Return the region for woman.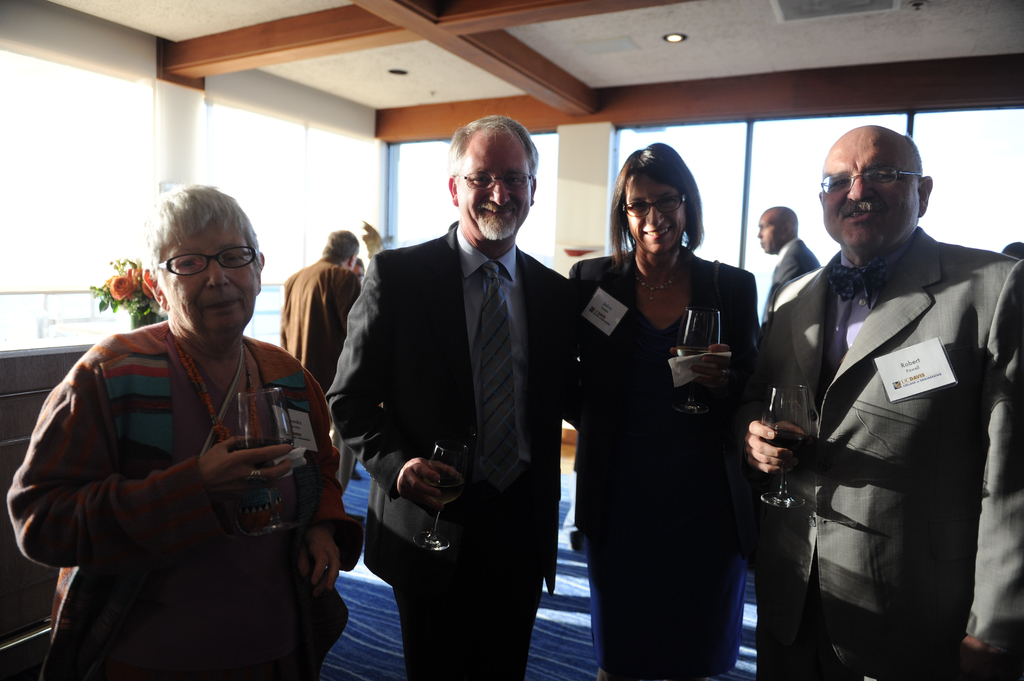
x1=582 y1=144 x2=762 y2=680.
